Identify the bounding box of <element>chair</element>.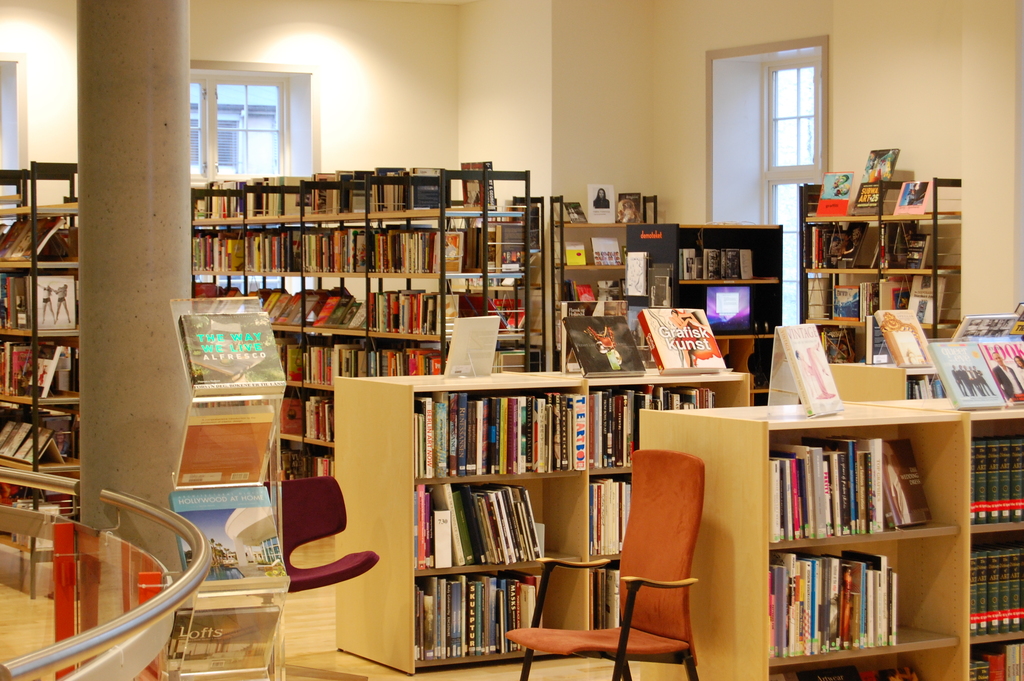
(515,445,708,680).
